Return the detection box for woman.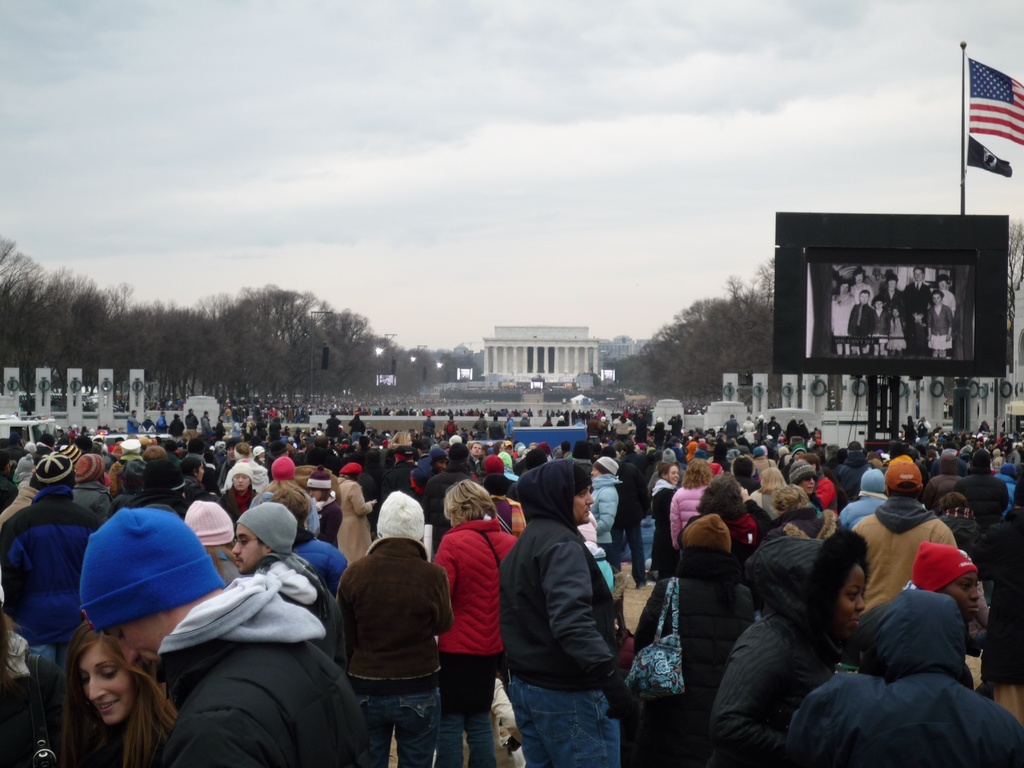
pyautogui.locateOnScreen(694, 525, 878, 766).
